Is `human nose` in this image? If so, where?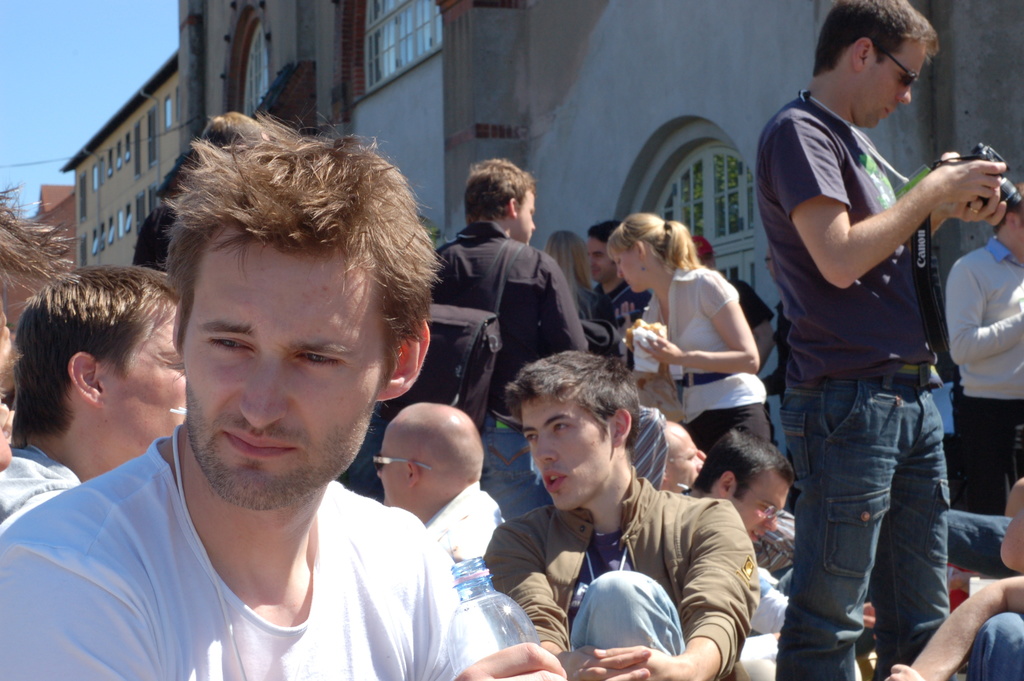
Yes, at bbox(593, 256, 600, 264).
